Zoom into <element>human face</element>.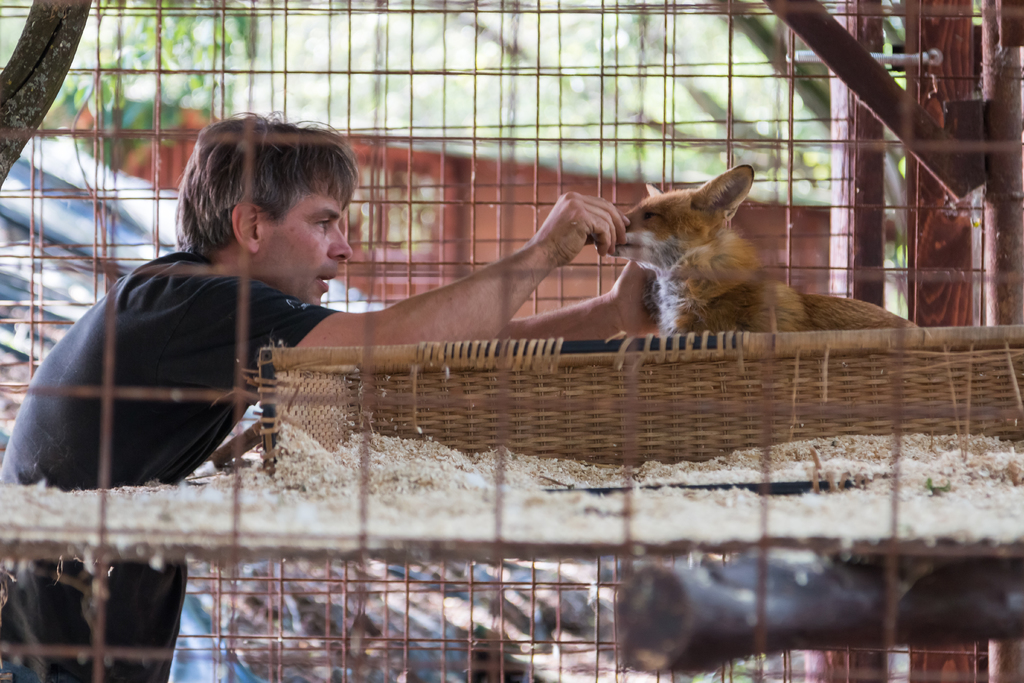
Zoom target: BBox(264, 188, 358, 304).
